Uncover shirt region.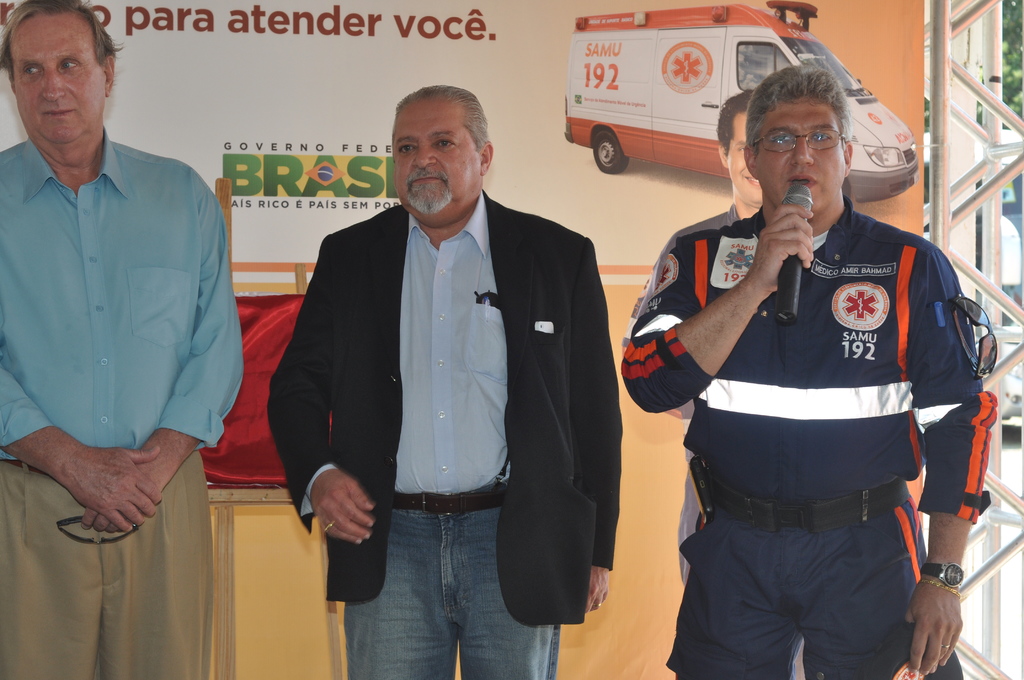
Uncovered: x1=392, y1=186, x2=511, y2=495.
